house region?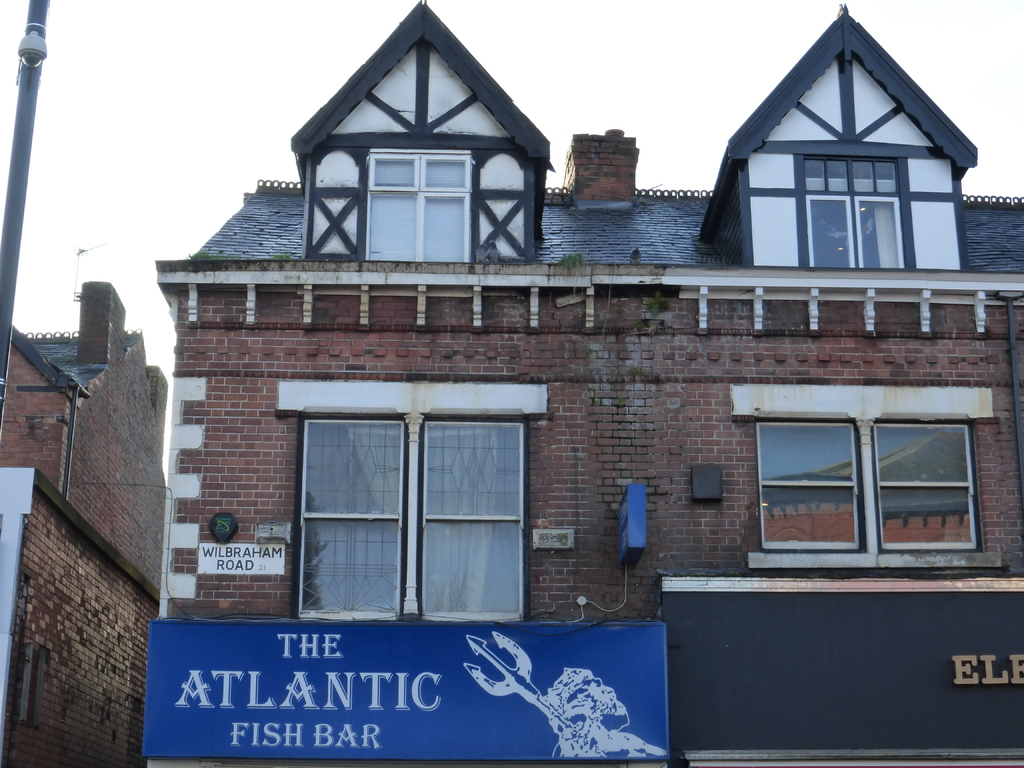
bbox(1, 277, 165, 760)
